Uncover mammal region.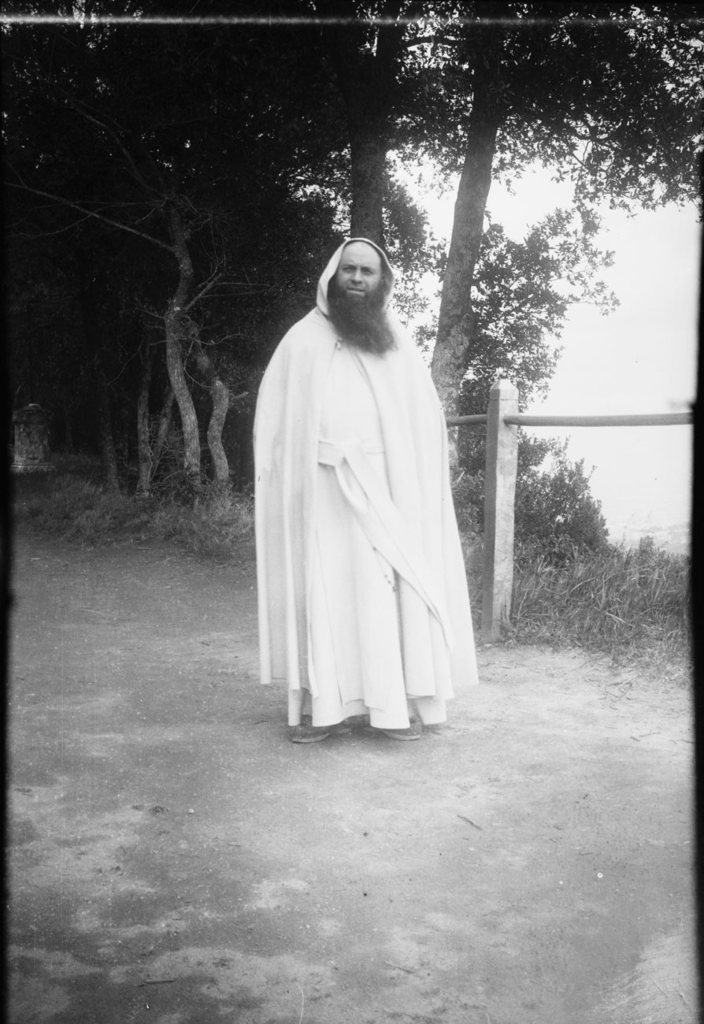
Uncovered: l=249, t=232, r=466, b=766.
